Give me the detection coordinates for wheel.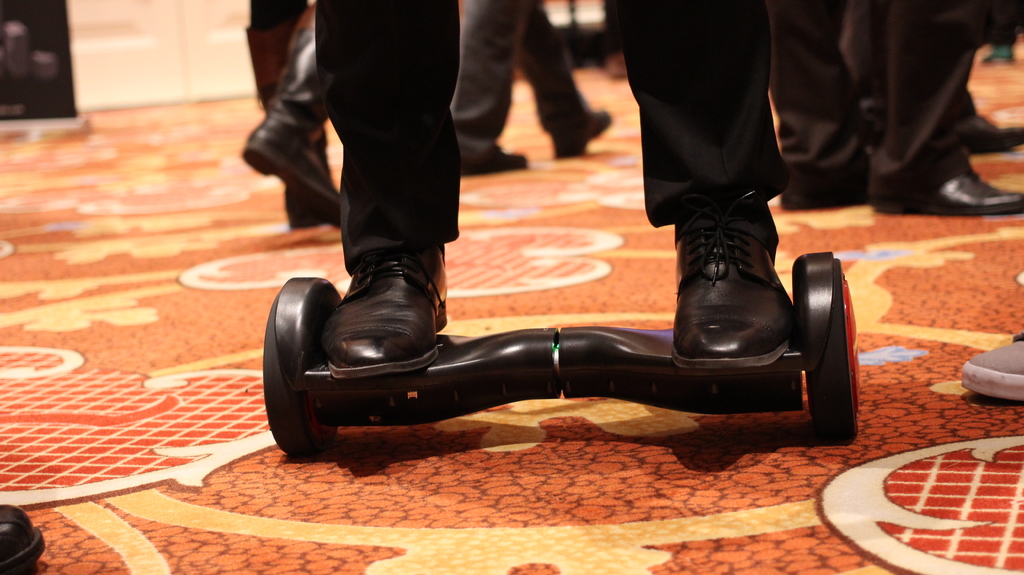
bbox=(794, 248, 857, 442).
